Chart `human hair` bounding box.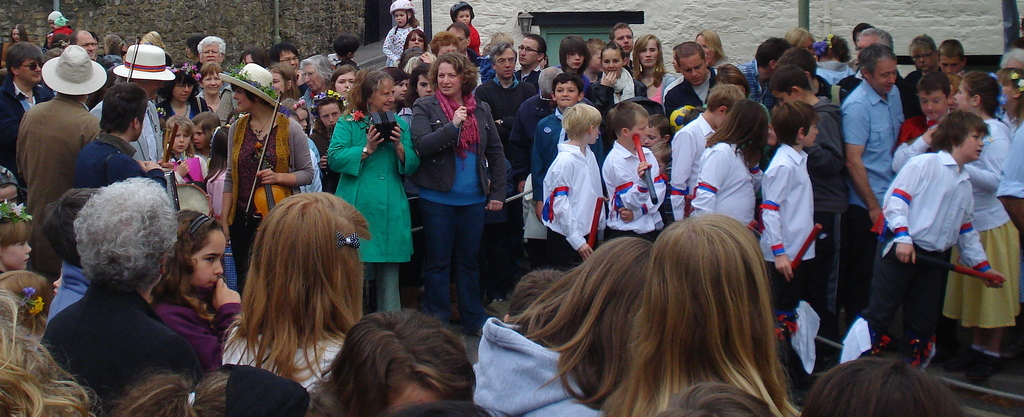
Charted: <region>0, 270, 58, 337</region>.
